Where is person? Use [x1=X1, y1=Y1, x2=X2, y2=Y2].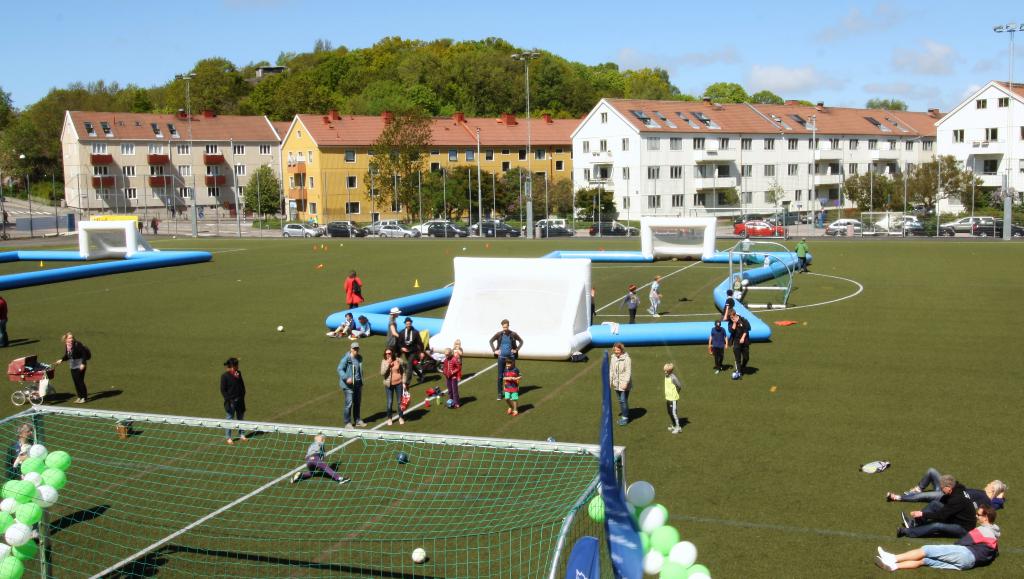
[x1=2, y1=206, x2=10, y2=223].
